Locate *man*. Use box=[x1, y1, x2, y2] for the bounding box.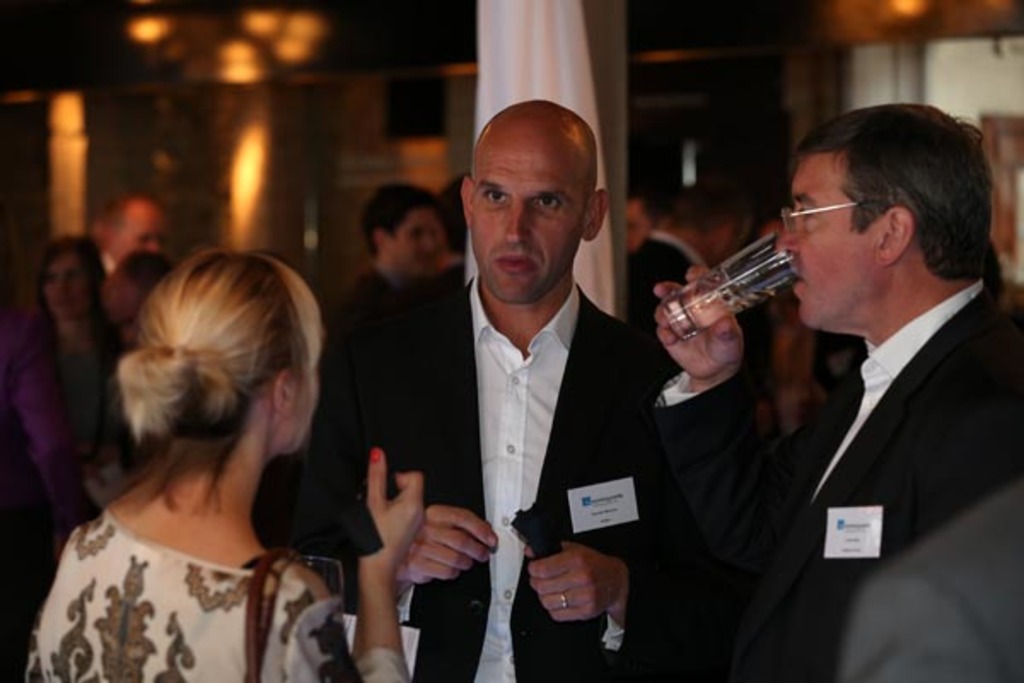
box=[620, 191, 695, 362].
